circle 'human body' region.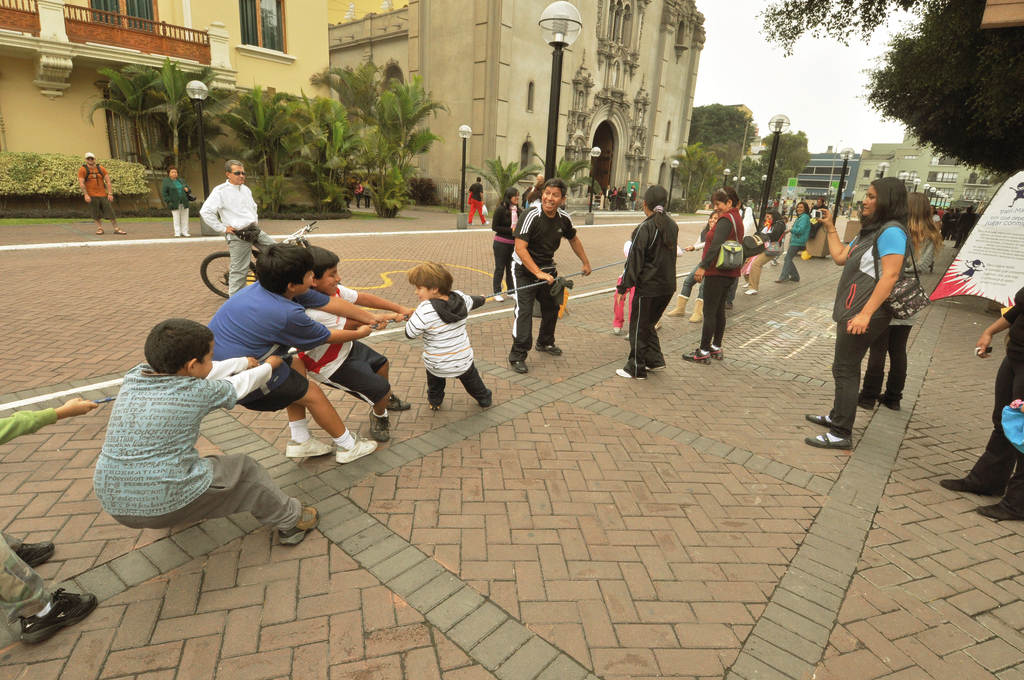
Region: crop(802, 206, 907, 448).
